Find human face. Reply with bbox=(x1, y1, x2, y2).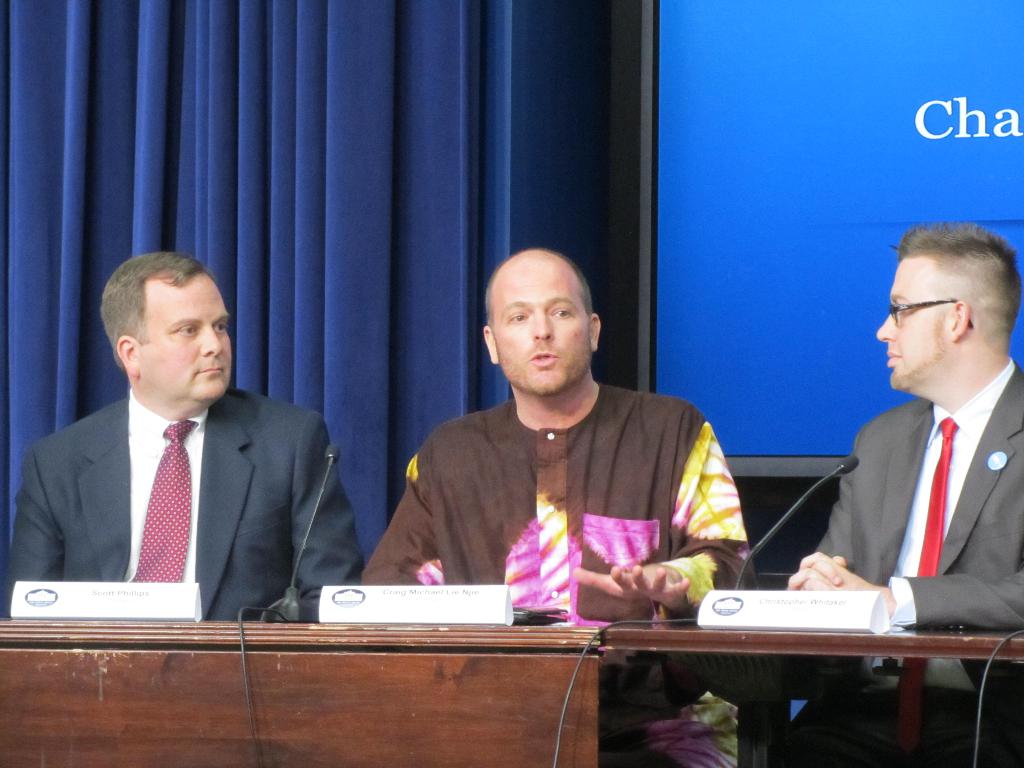
bbox=(877, 249, 954, 397).
